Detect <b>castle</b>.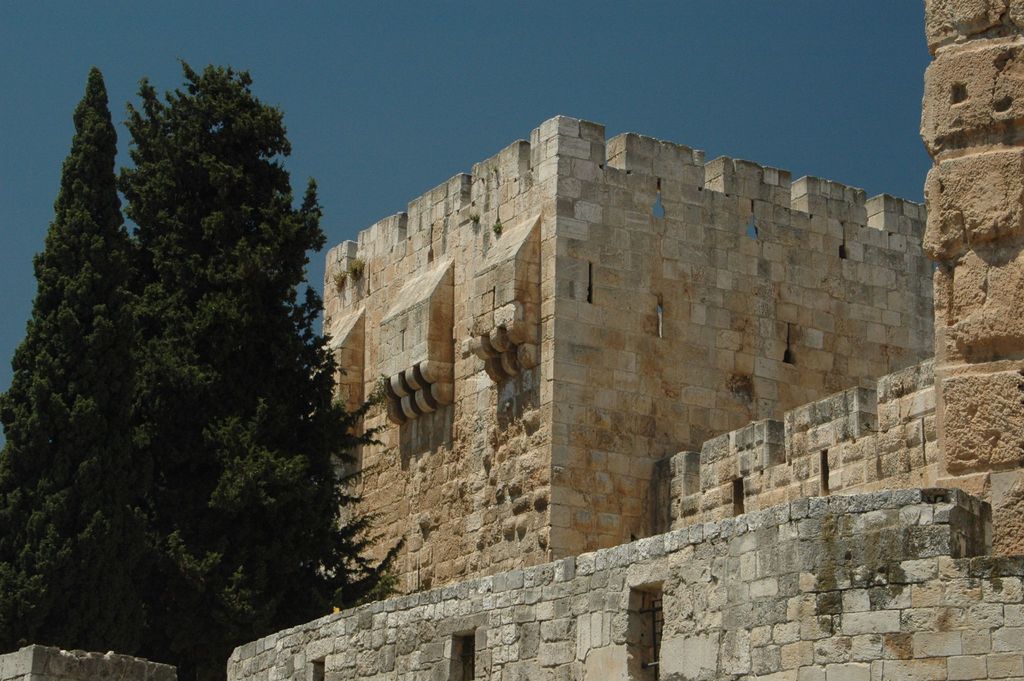
Detected at (x1=0, y1=0, x2=1023, y2=680).
